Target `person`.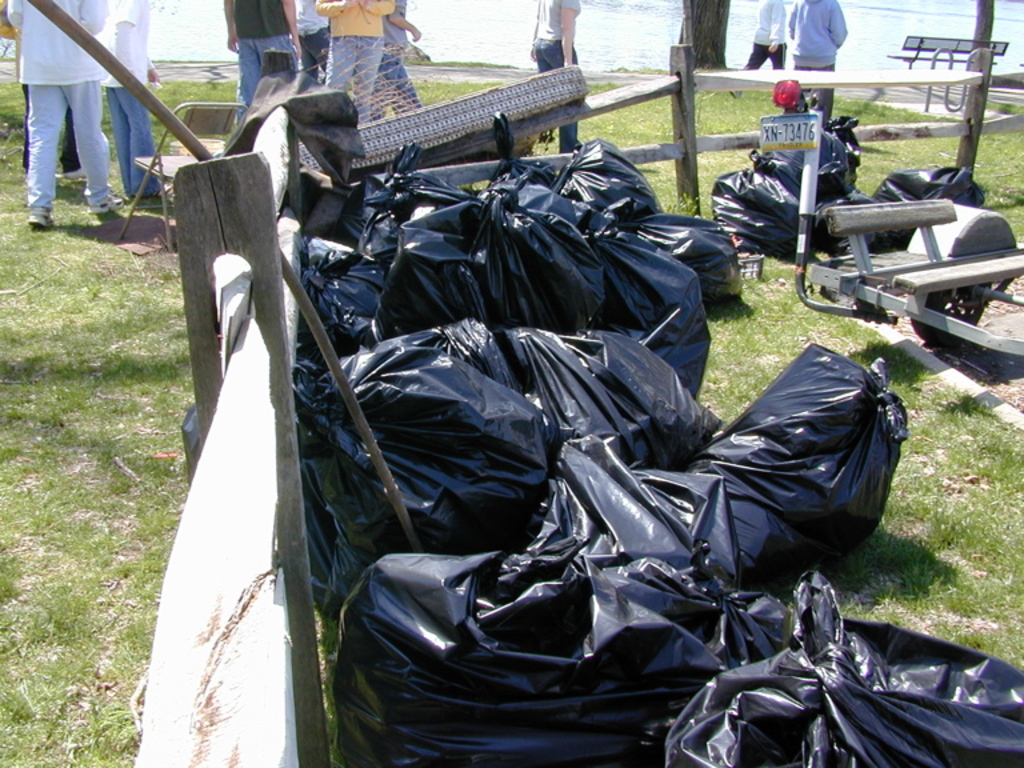
Target region: x1=316, y1=0, x2=388, y2=113.
